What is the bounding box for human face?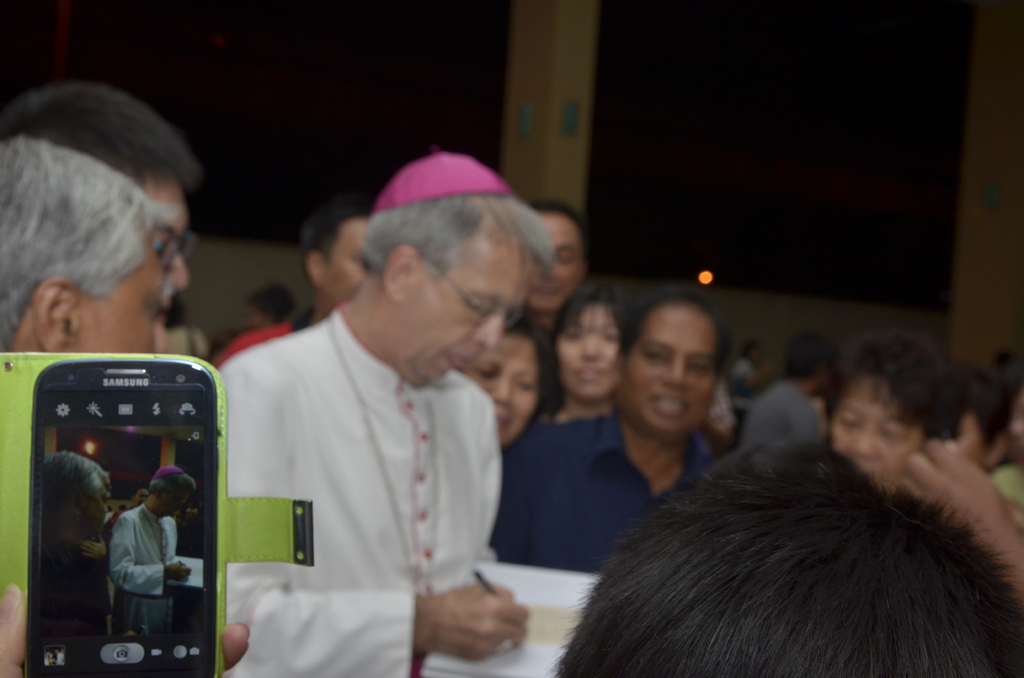
552, 293, 628, 405.
